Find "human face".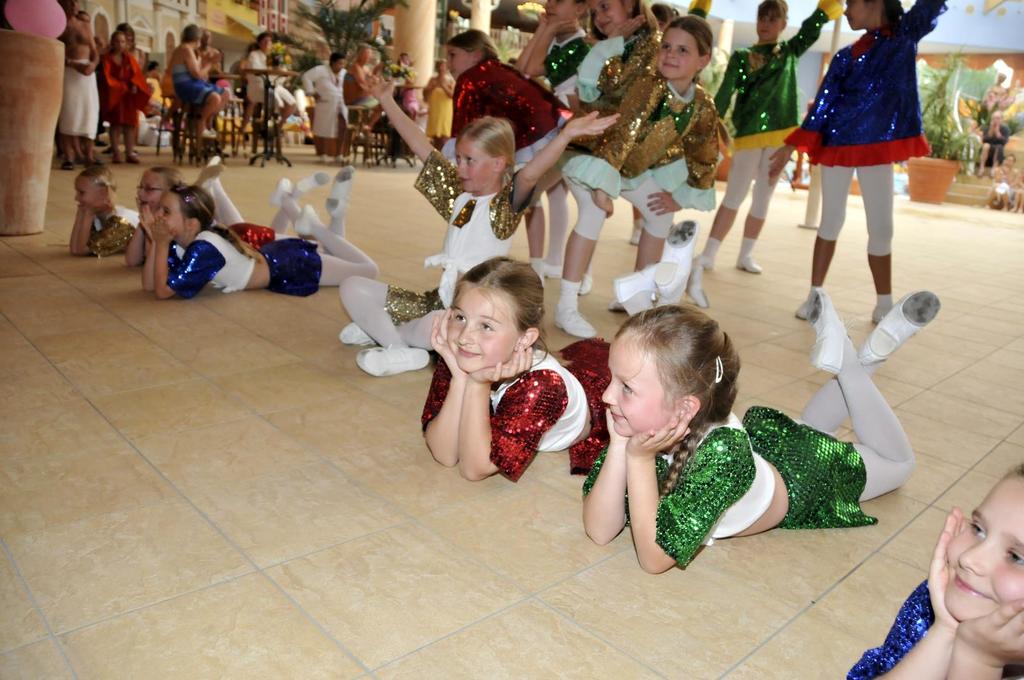
<bbox>157, 194, 184, 237</bbox>.
